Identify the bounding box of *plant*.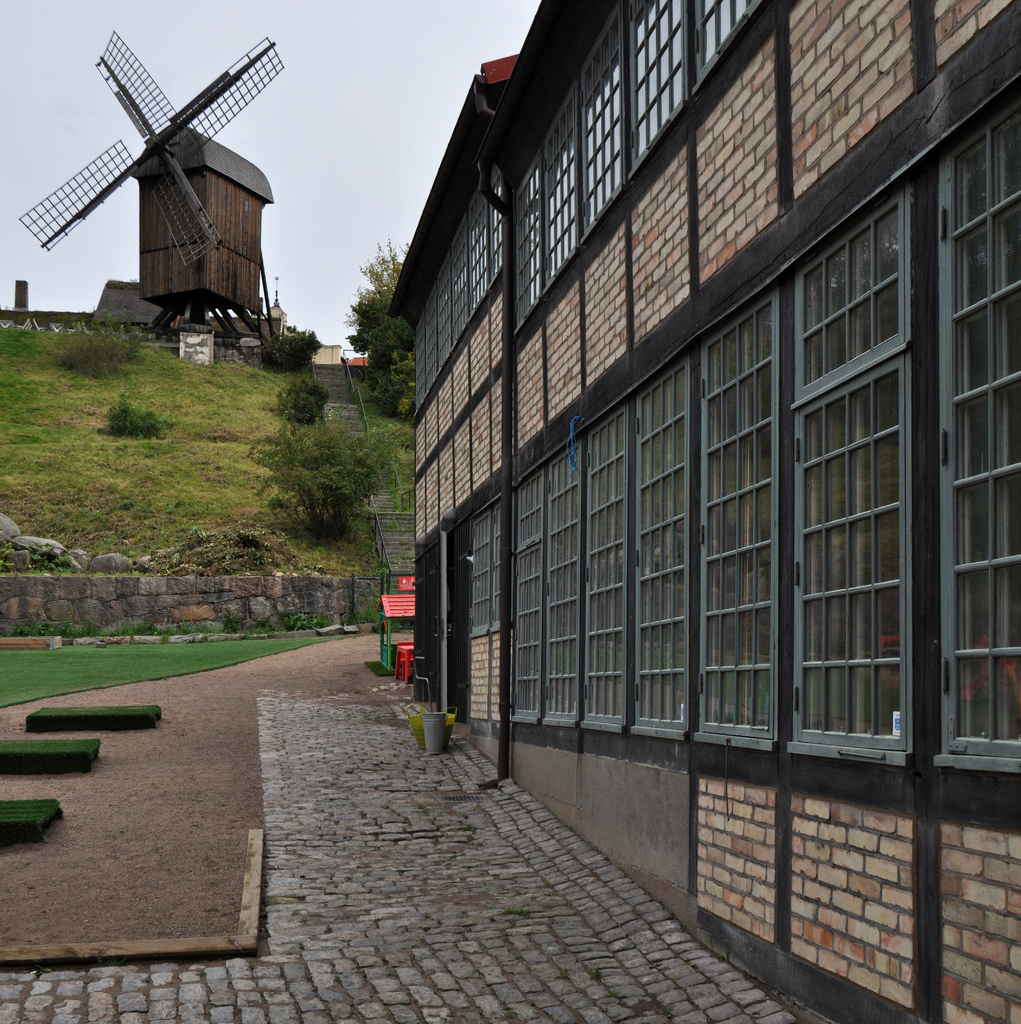
[left=0, top=796, right=65, bottom=842].
